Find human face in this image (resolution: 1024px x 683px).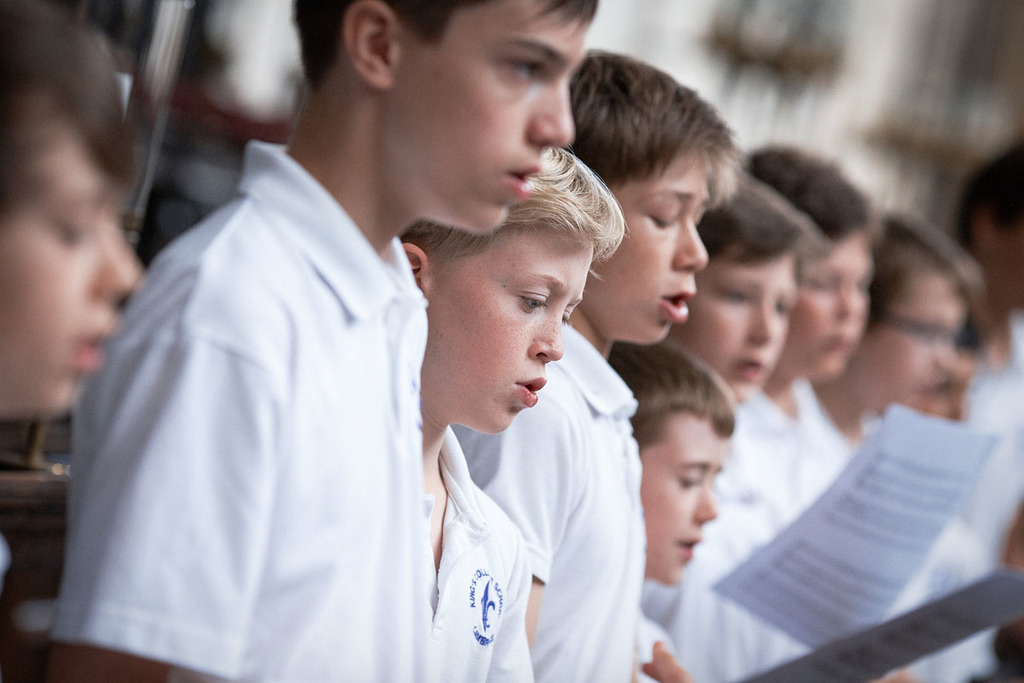
l=594, t=140, r=700, b=340.
